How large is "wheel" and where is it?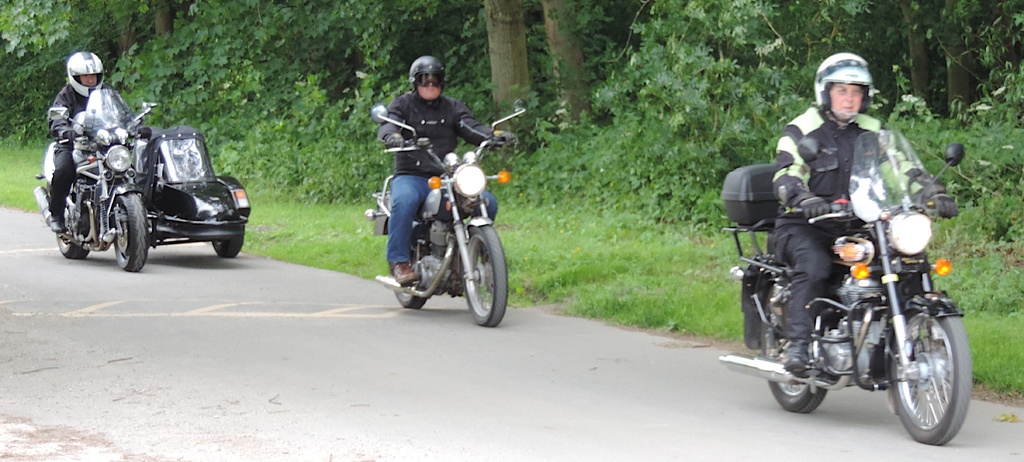
Bounding box: x1=463 y1=225 x2=509 y2=327.
